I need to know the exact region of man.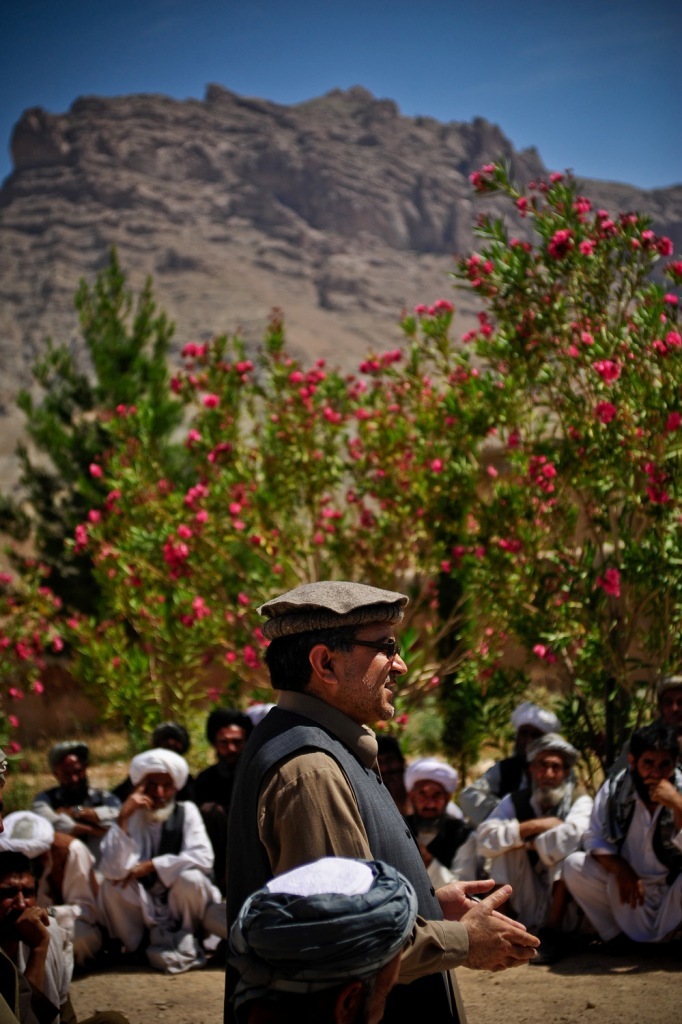
Region: box(34, 743, 119, 840).
